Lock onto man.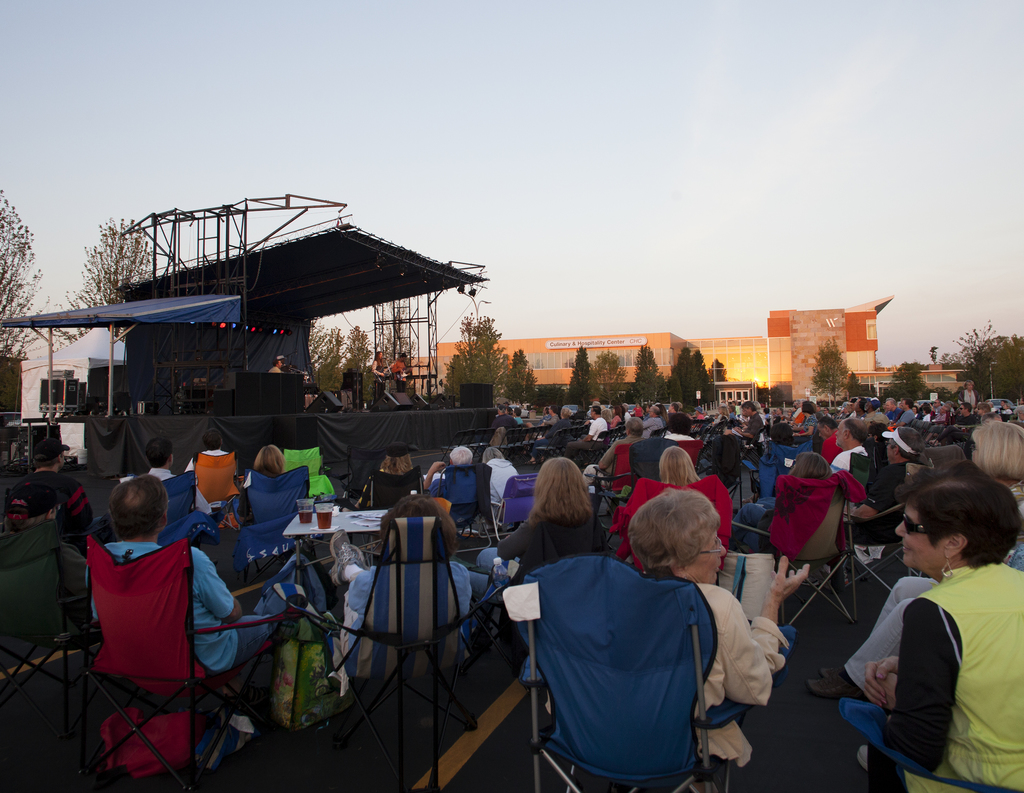
Locked: pyautogui.locateOnScreen(15, 437, 81, 507).
